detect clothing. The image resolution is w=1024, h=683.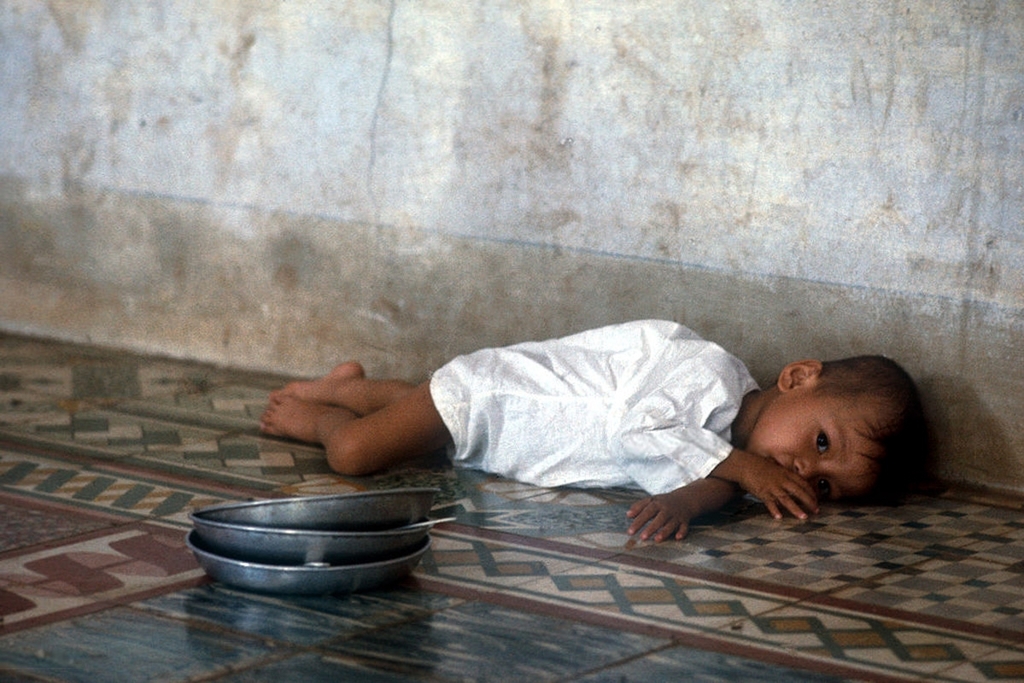
419, 320, 827, 530.
